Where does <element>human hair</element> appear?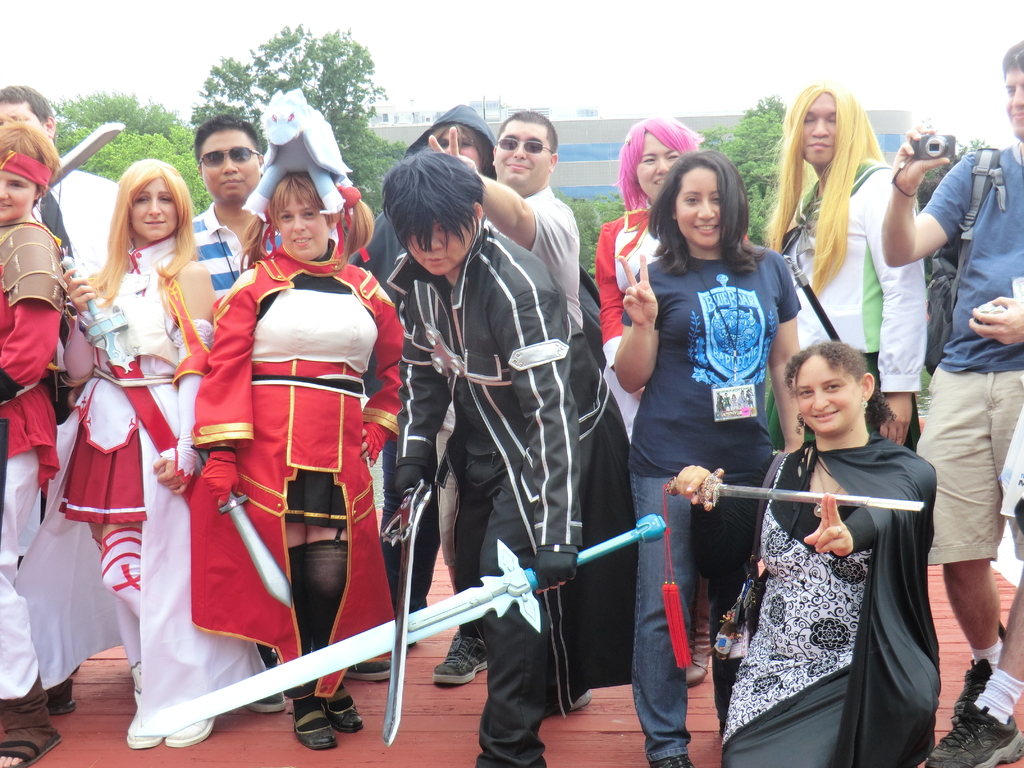
Appears at left=423, top=123, right=499, bottom=163.
